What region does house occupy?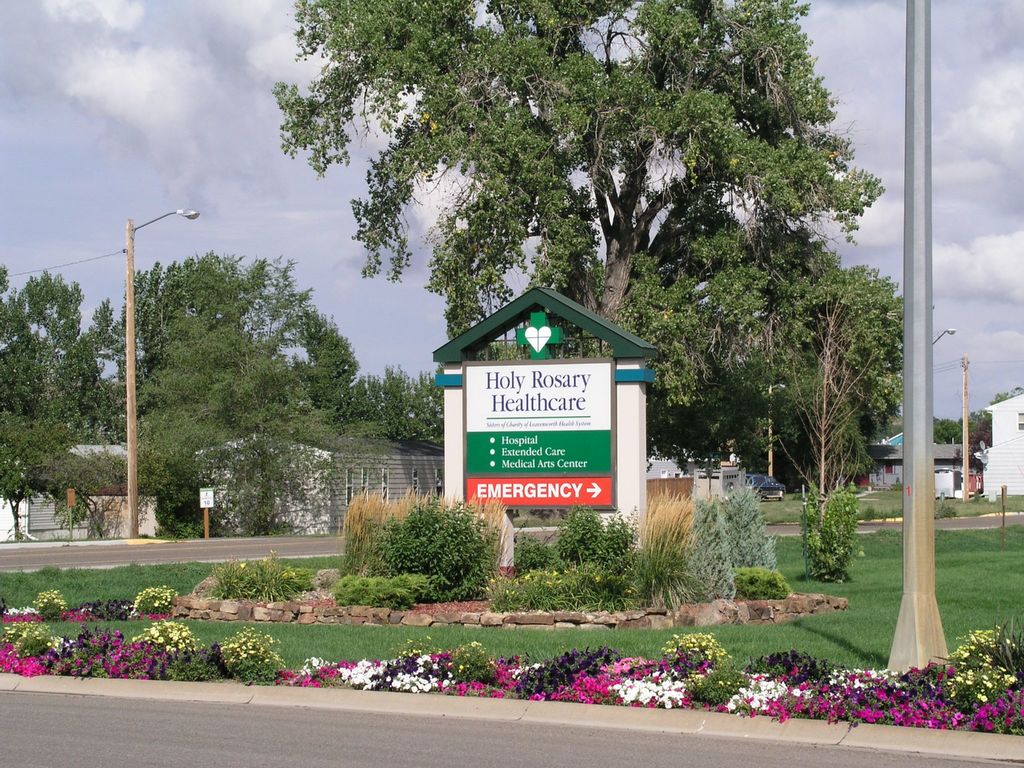
x1=973 y1=394 x2=1023 y2=497.
